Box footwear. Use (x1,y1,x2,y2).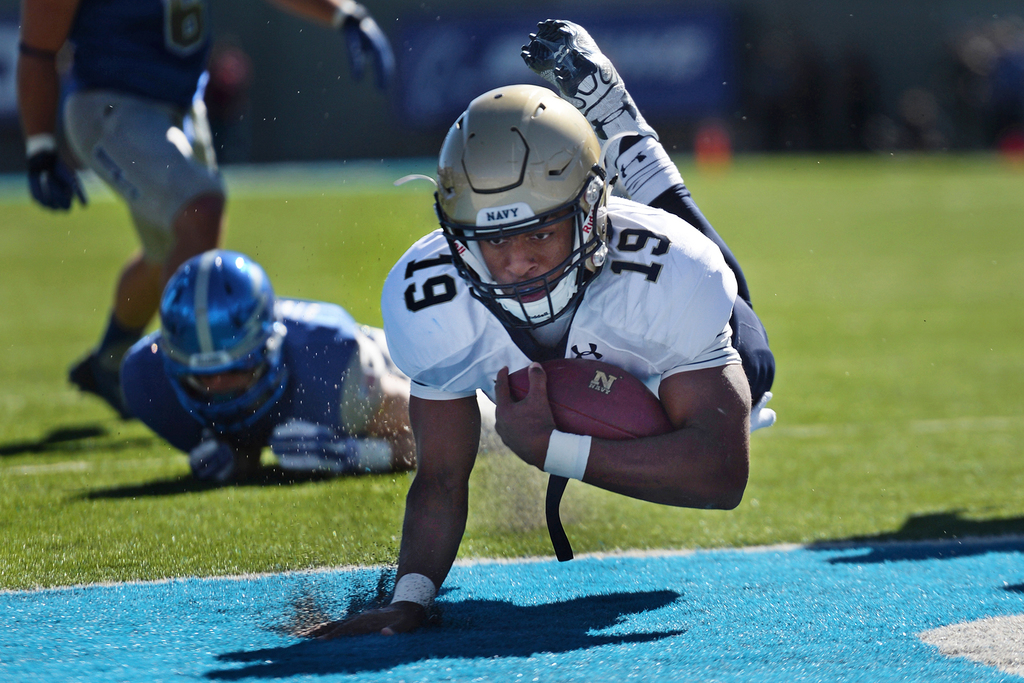
(63,350,129,423).
